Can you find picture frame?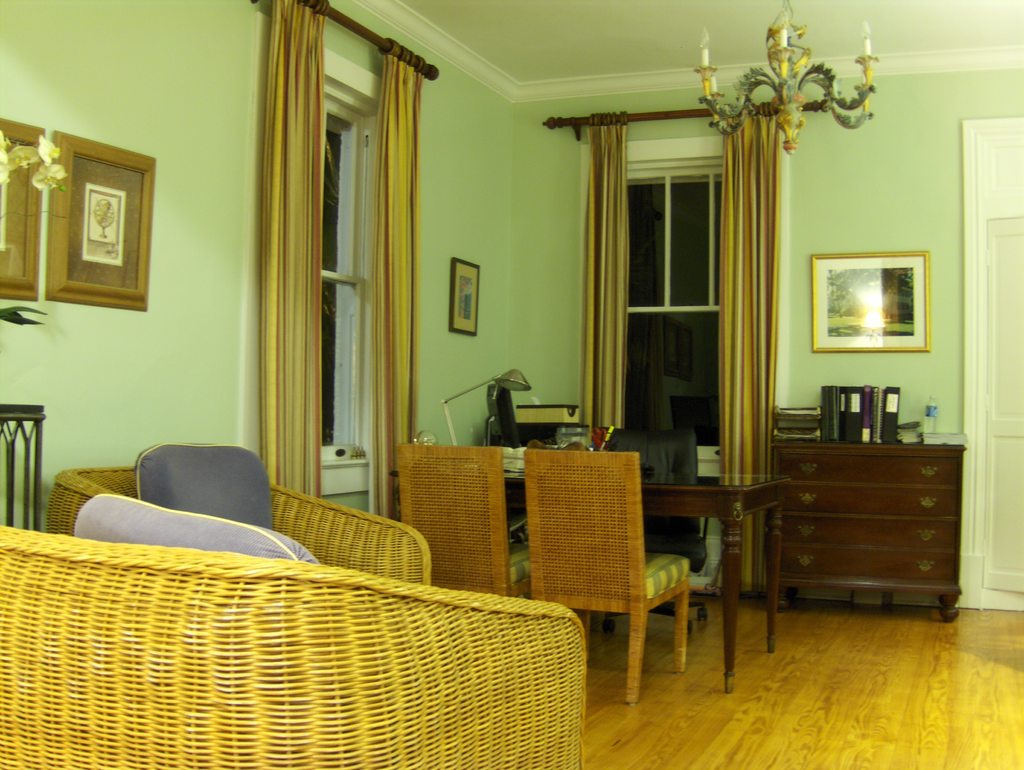
Yes, bounding box: x1=45 y1=130 x2=154 y2=313.
